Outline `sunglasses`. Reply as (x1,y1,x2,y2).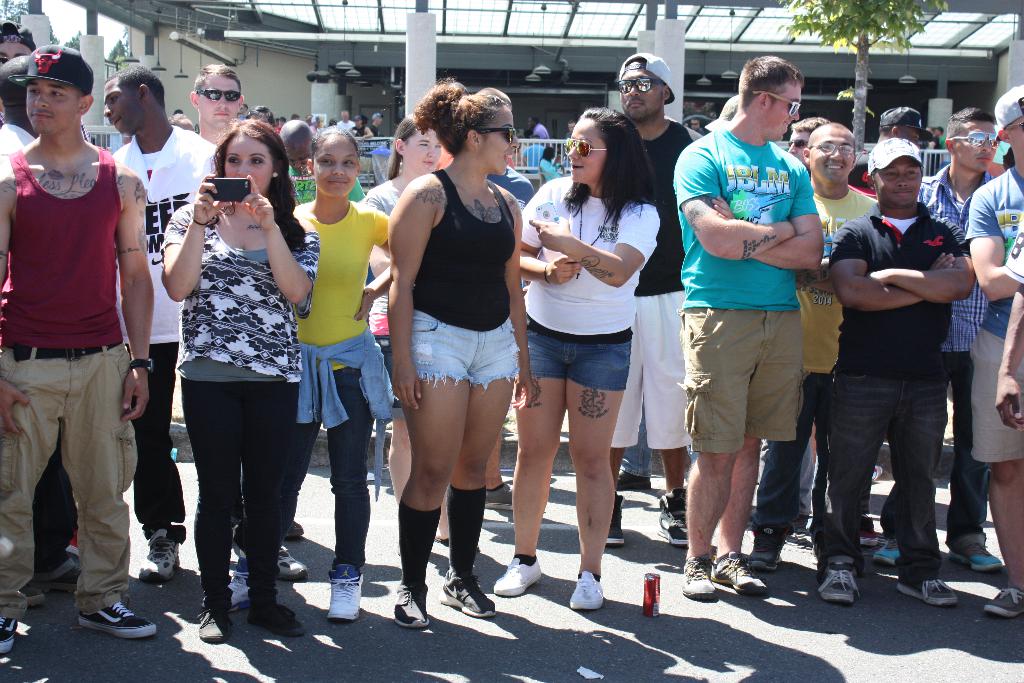
(197,90,242,103).
